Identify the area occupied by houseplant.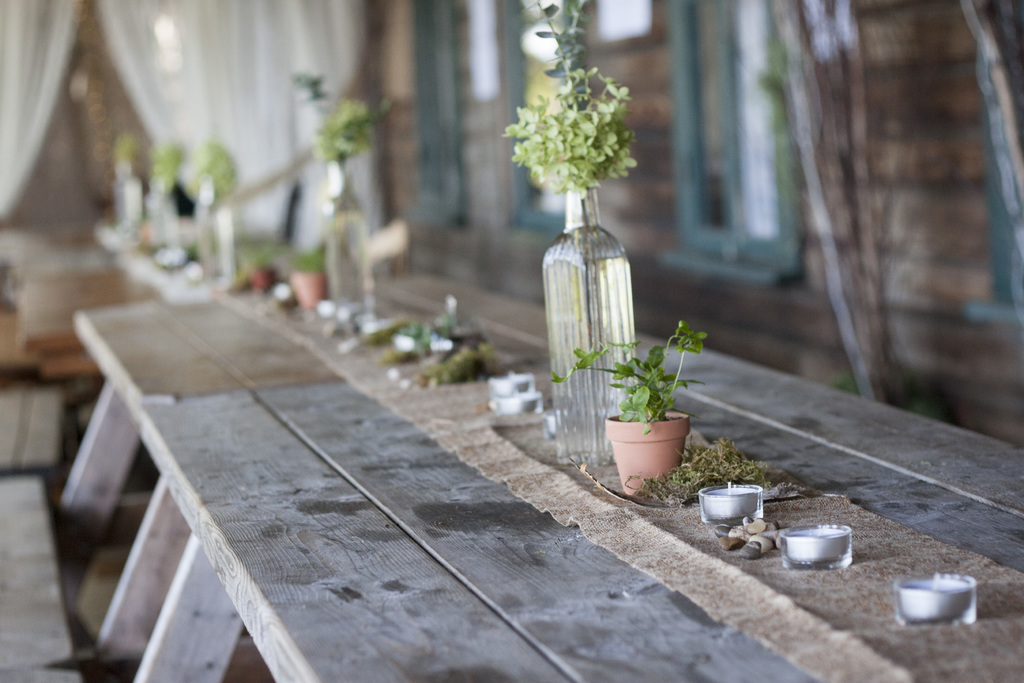
Area: 548, 318, 708, 495.
